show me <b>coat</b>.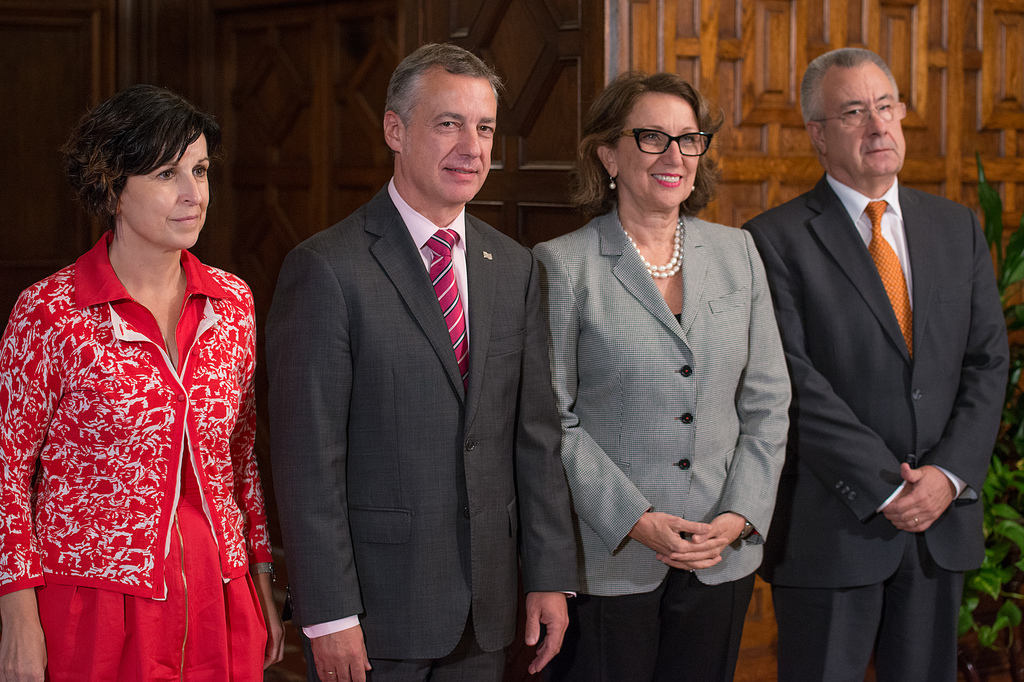
<b>coat</b> is here: left=756, top=163, right=1020, bottom=580.
